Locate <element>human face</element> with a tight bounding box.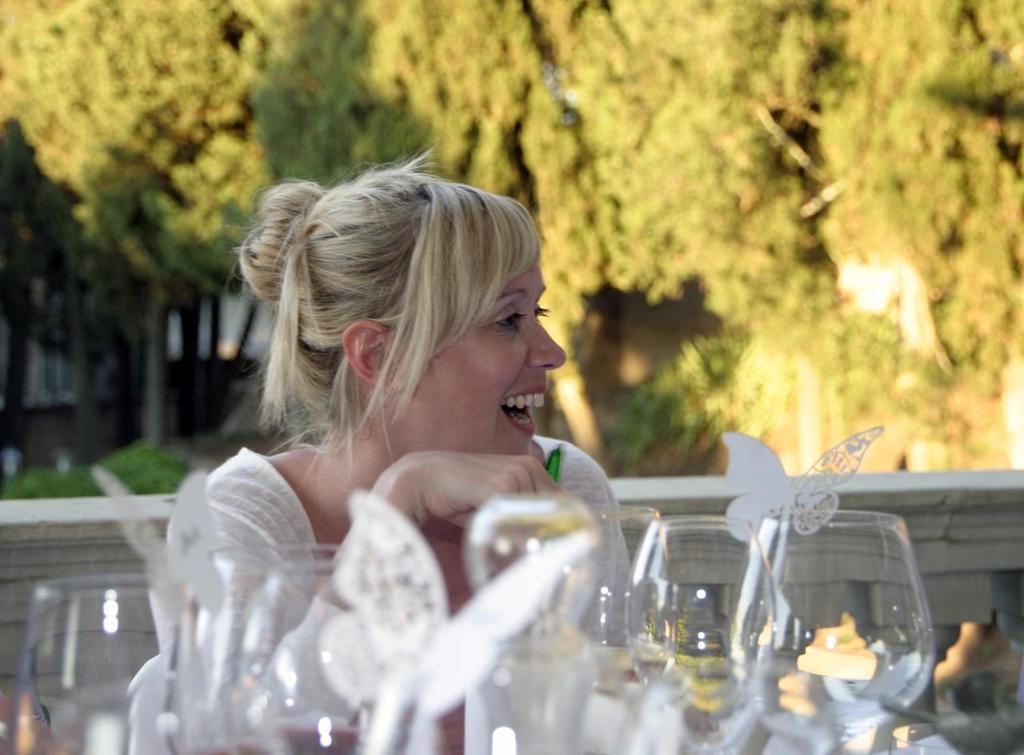
box=[371, 259, 572, 460].
